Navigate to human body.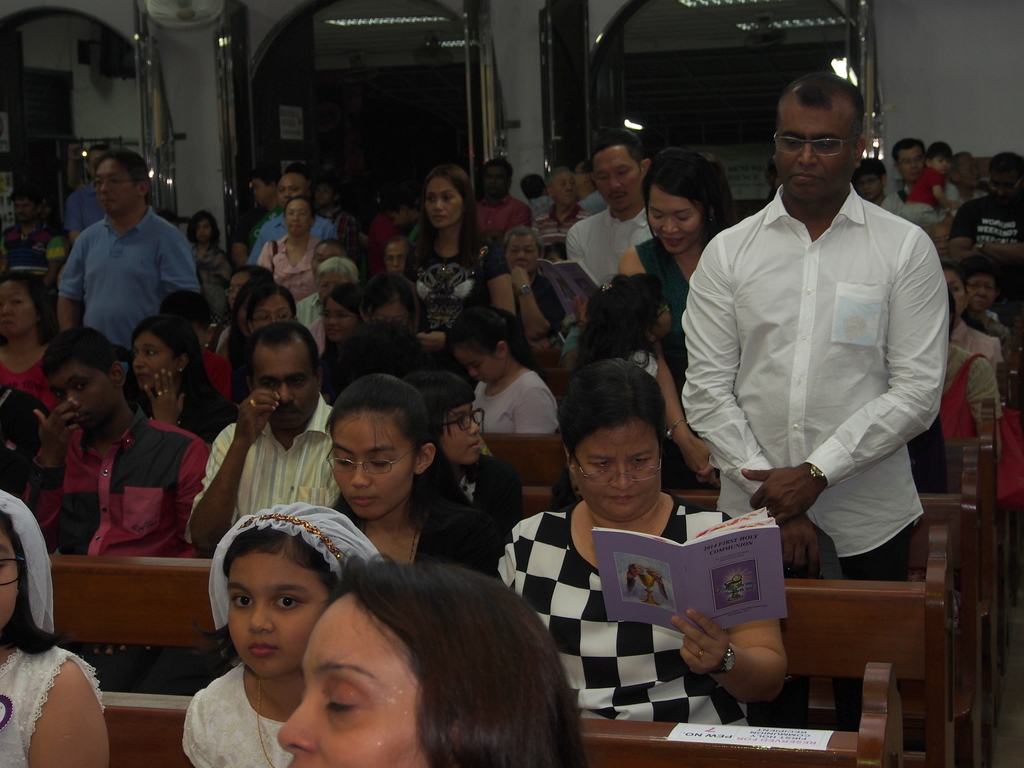
Navigation target: (231,163,324,269).
